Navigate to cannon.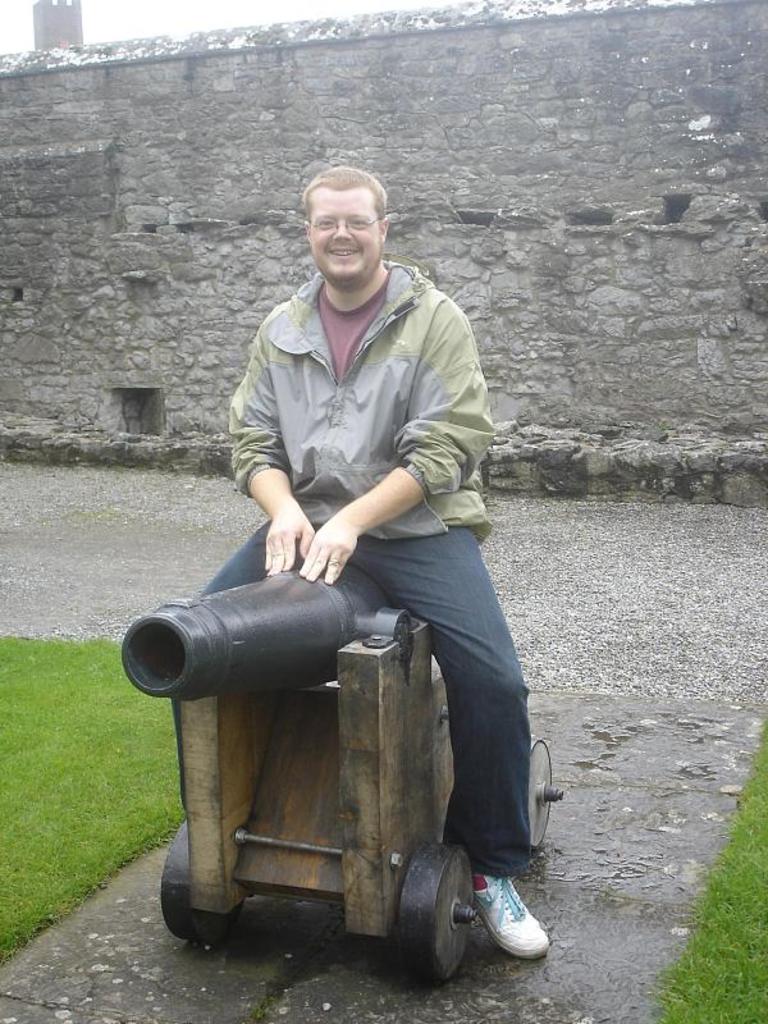
Navigation target: detection(123, 557, 416, 708).
